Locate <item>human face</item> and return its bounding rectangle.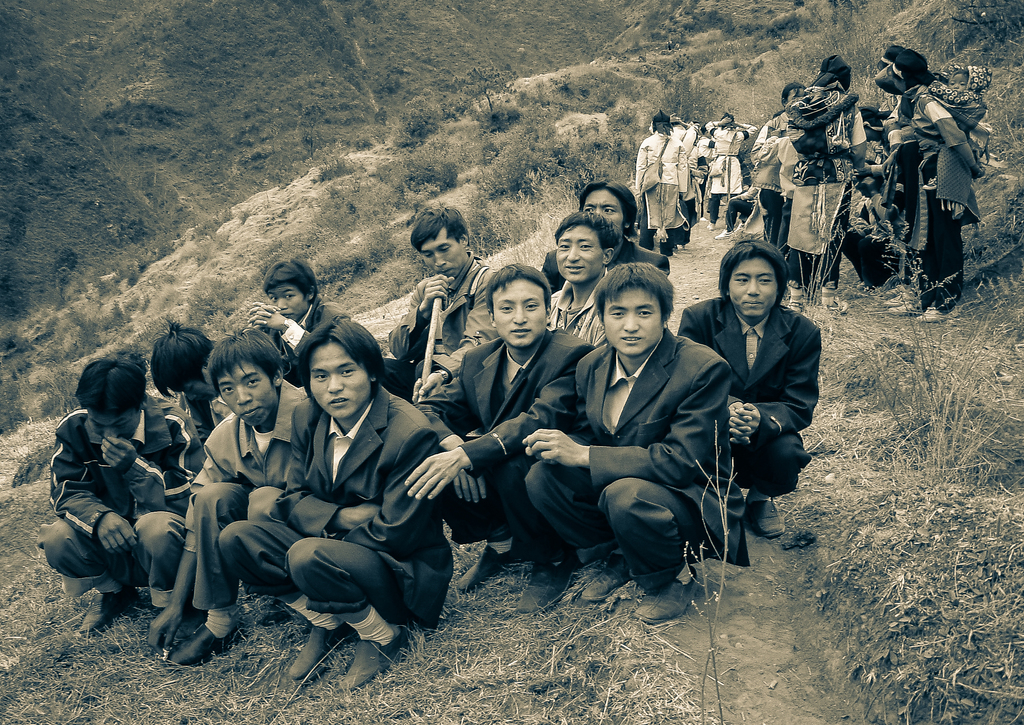
[left=267, top=283, right=308, bottom=321].
